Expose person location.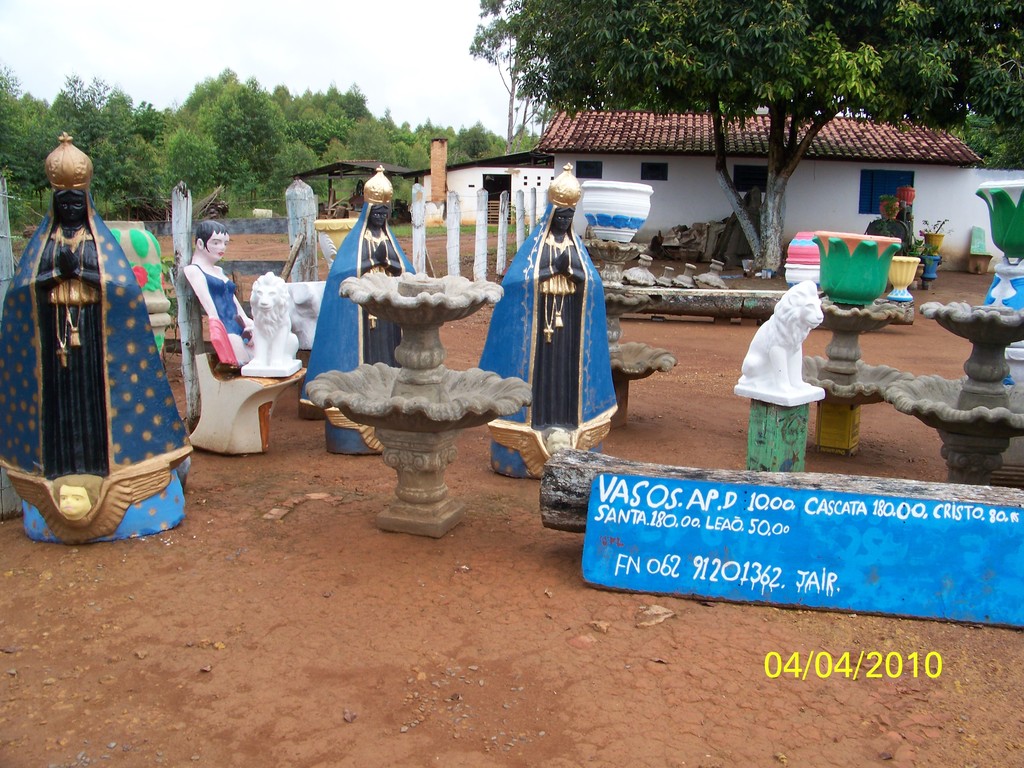
Exposed at <box>298,161,417,419</box>.
